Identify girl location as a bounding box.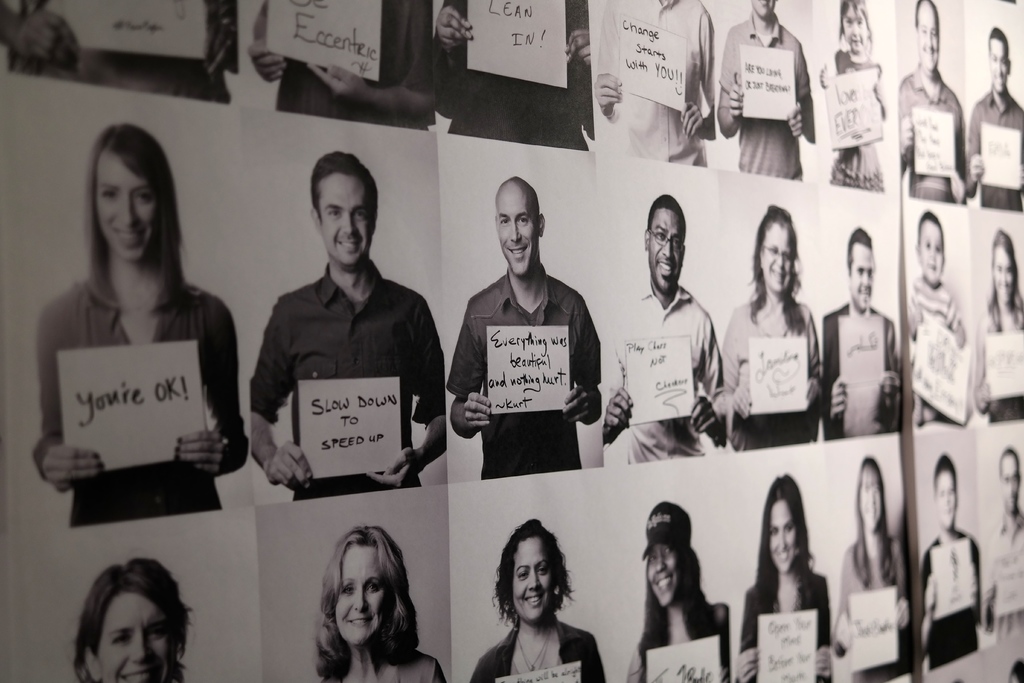
975:233:1023:419.
